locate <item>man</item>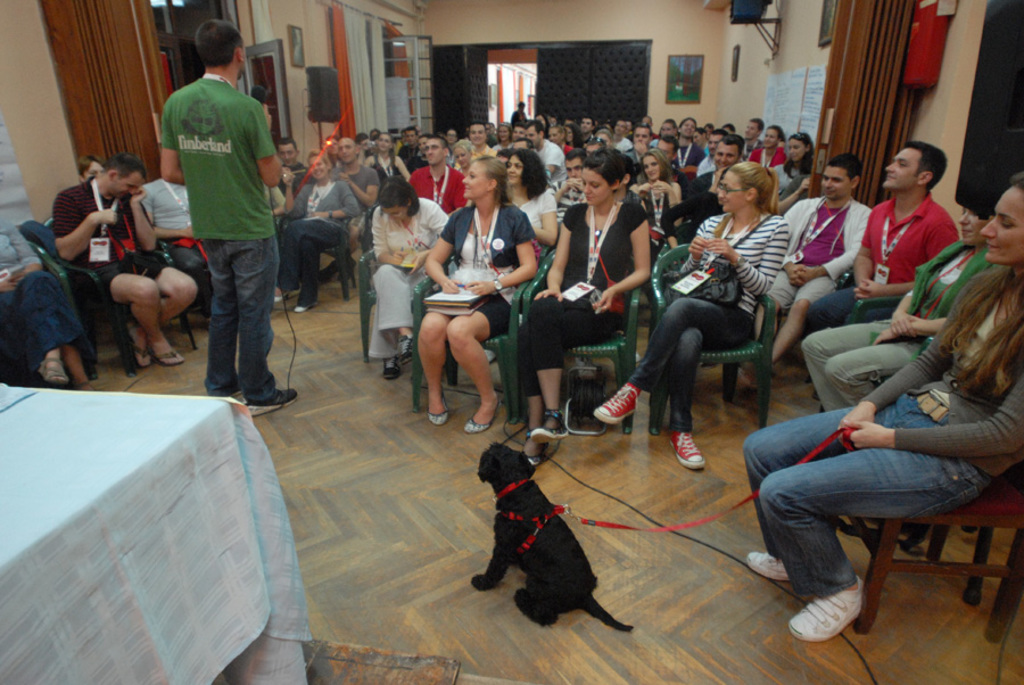
<region>405, 134, 469, 216</region>
